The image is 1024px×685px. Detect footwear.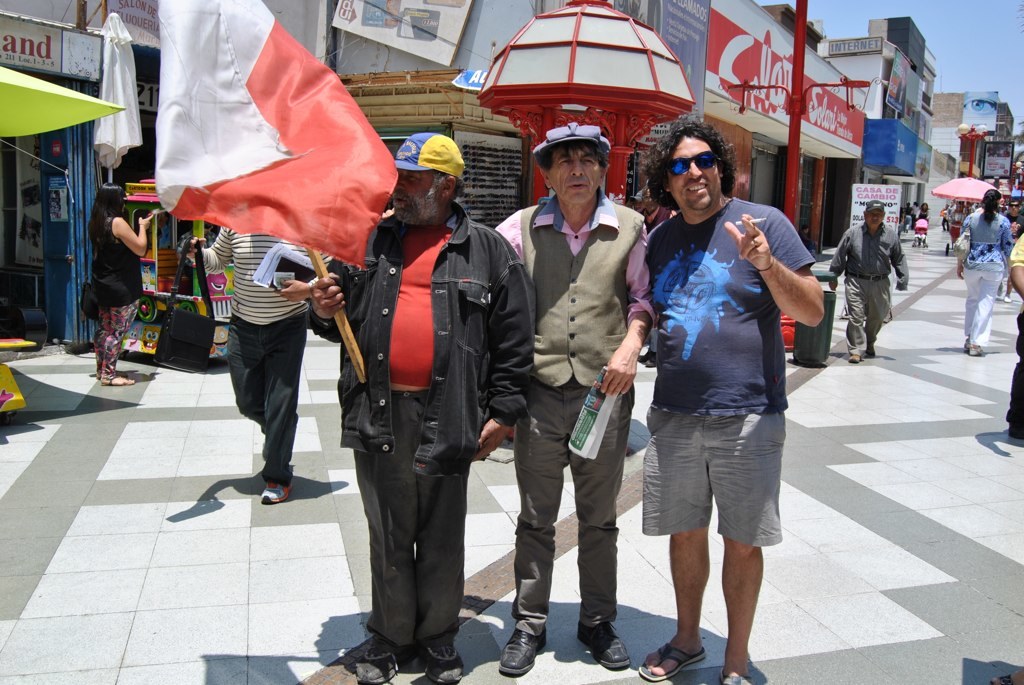
Detection: [633,637,709,682].
